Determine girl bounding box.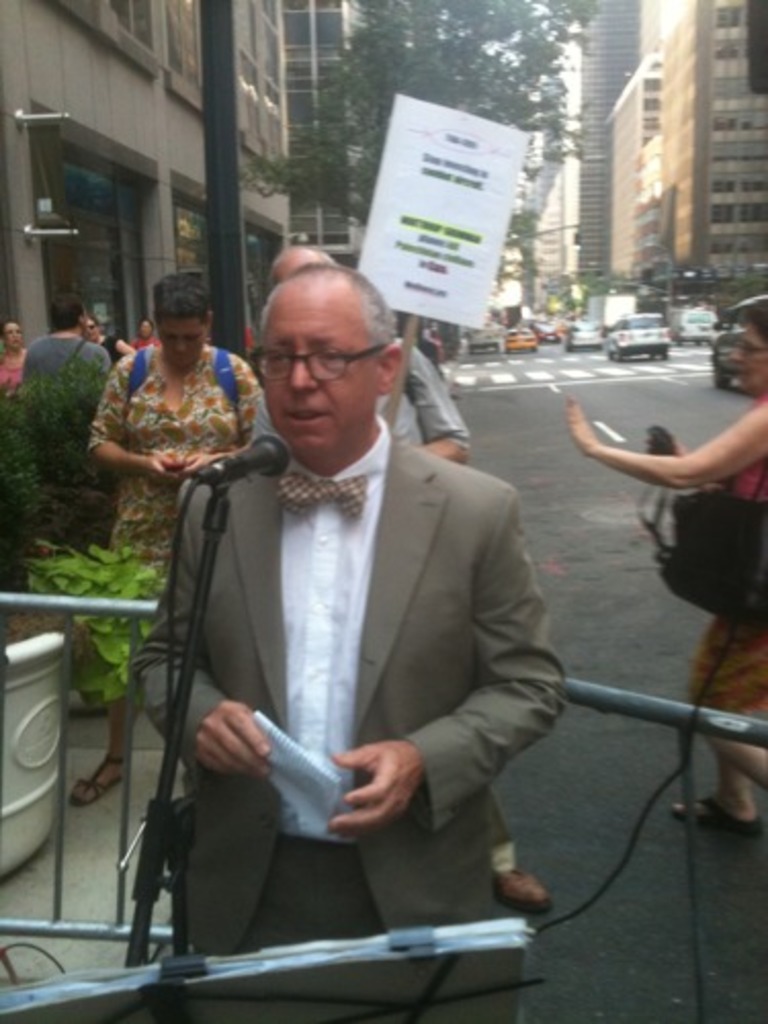
Determined: [522, 311, 766, 866].
